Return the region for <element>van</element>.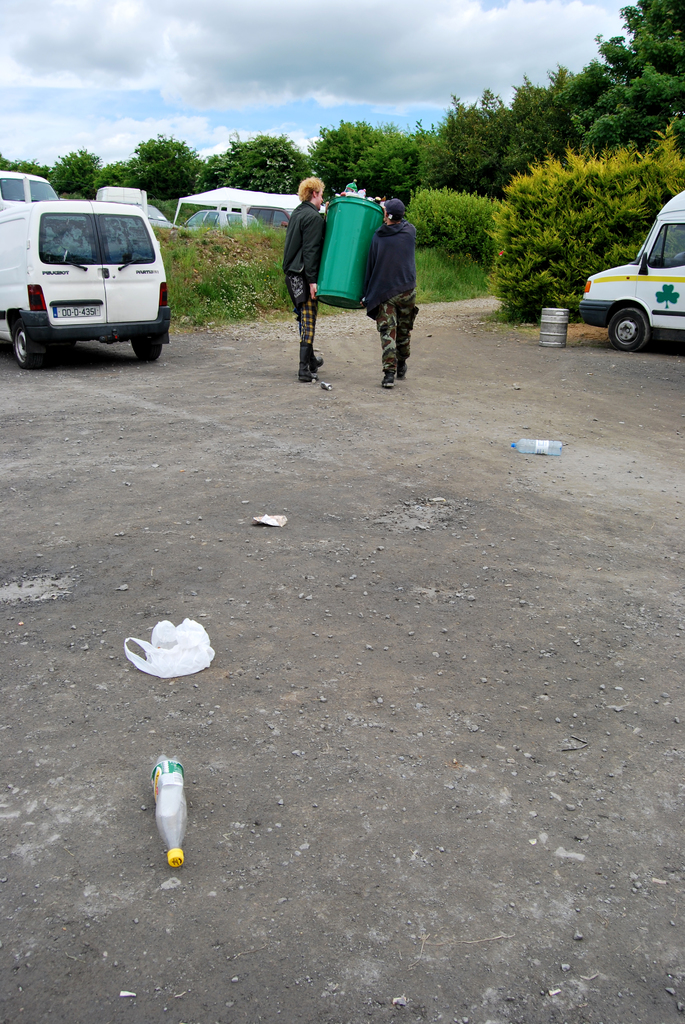
576,186,684,356.
